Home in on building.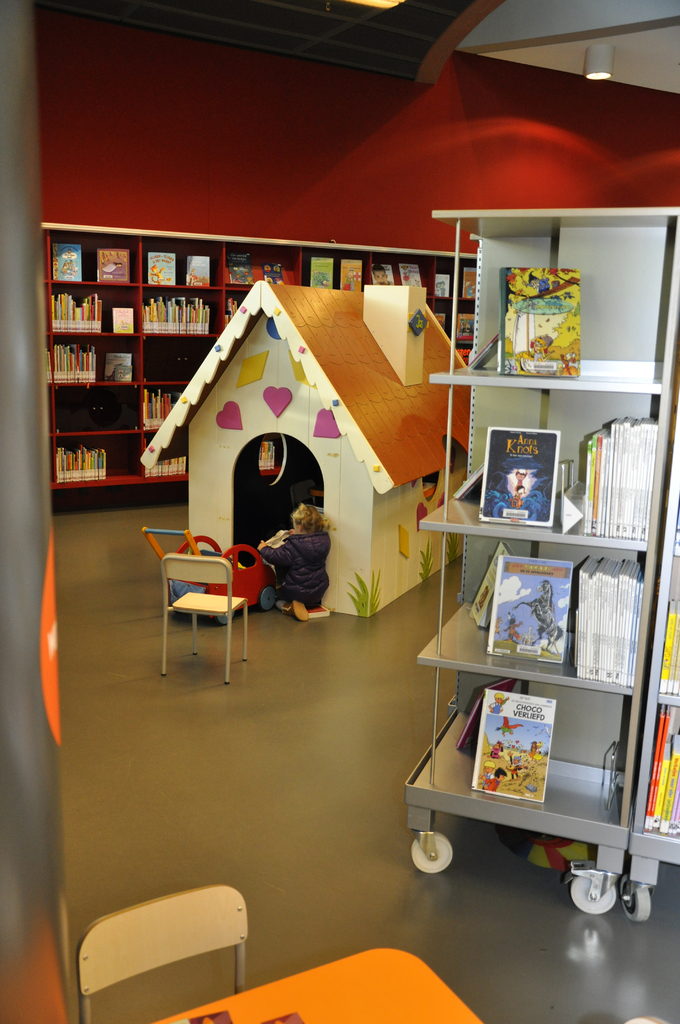
Homed in at (left=0, top=4, right=679, bottom=1023).
